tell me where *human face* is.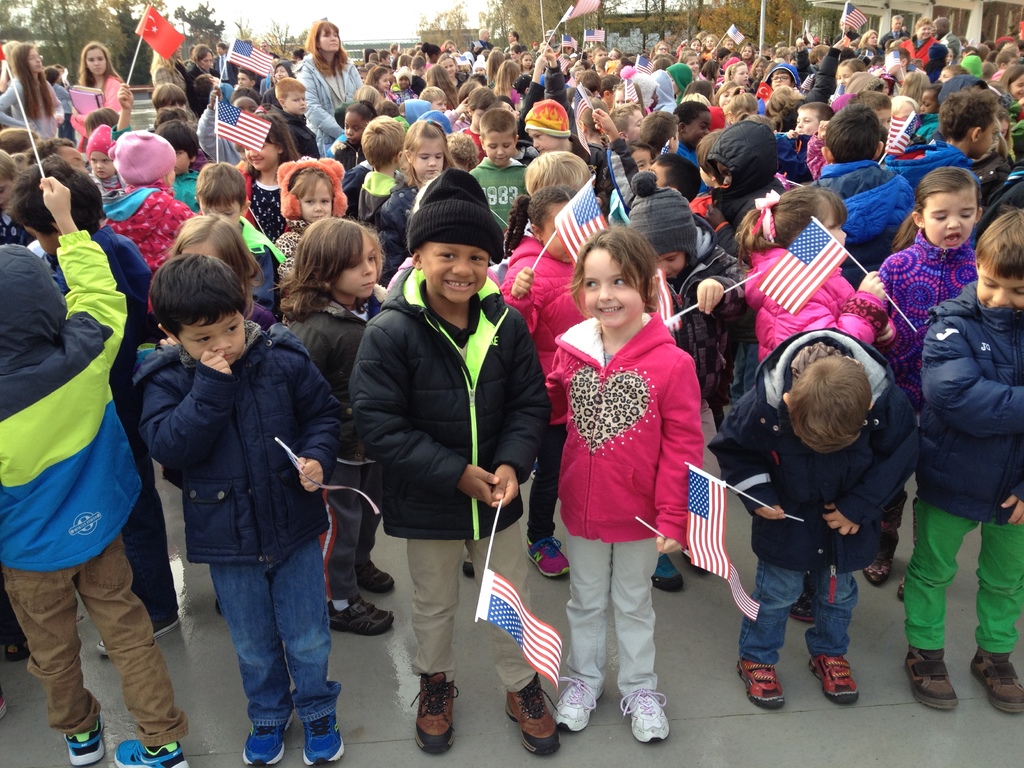
*human face* is at 319/26/342/53.
